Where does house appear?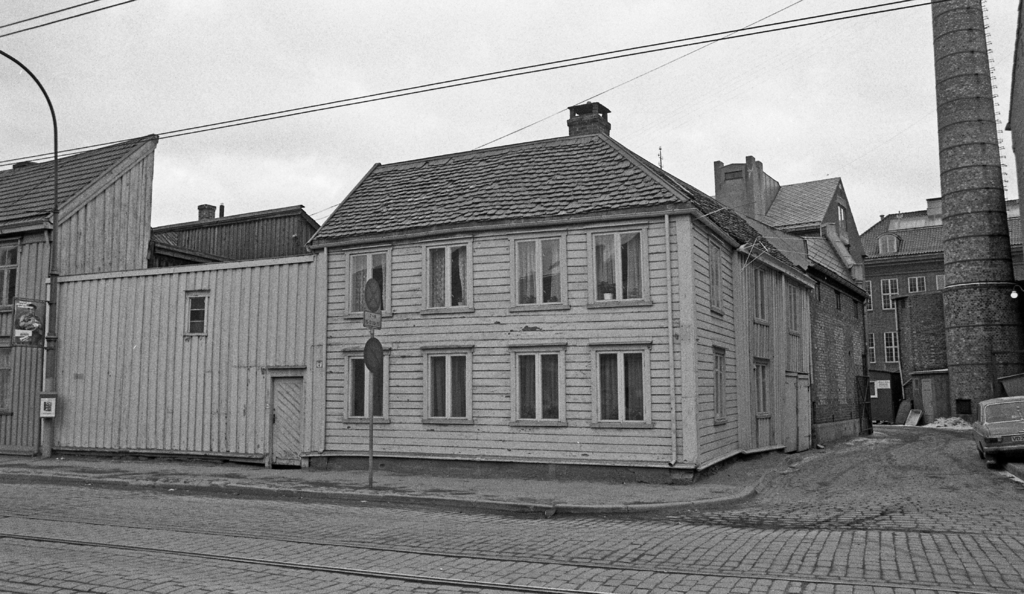
Appears at l=306, t=99, r=819, b=481.
